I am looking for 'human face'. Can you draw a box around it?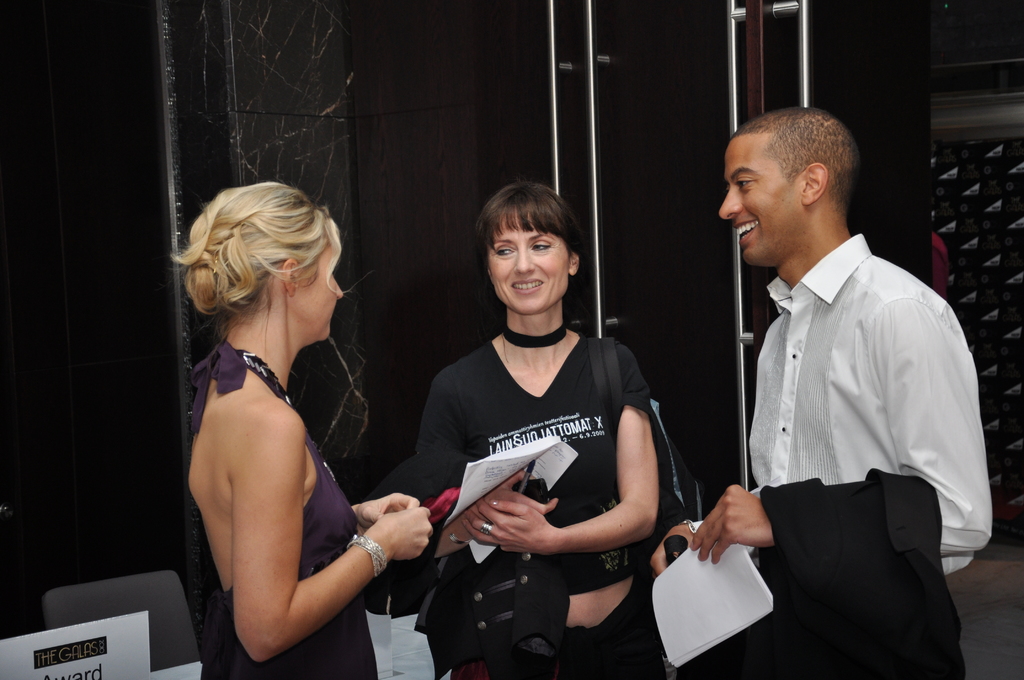
Sure, the bounding box is detection(300, 240, 344, 343).
